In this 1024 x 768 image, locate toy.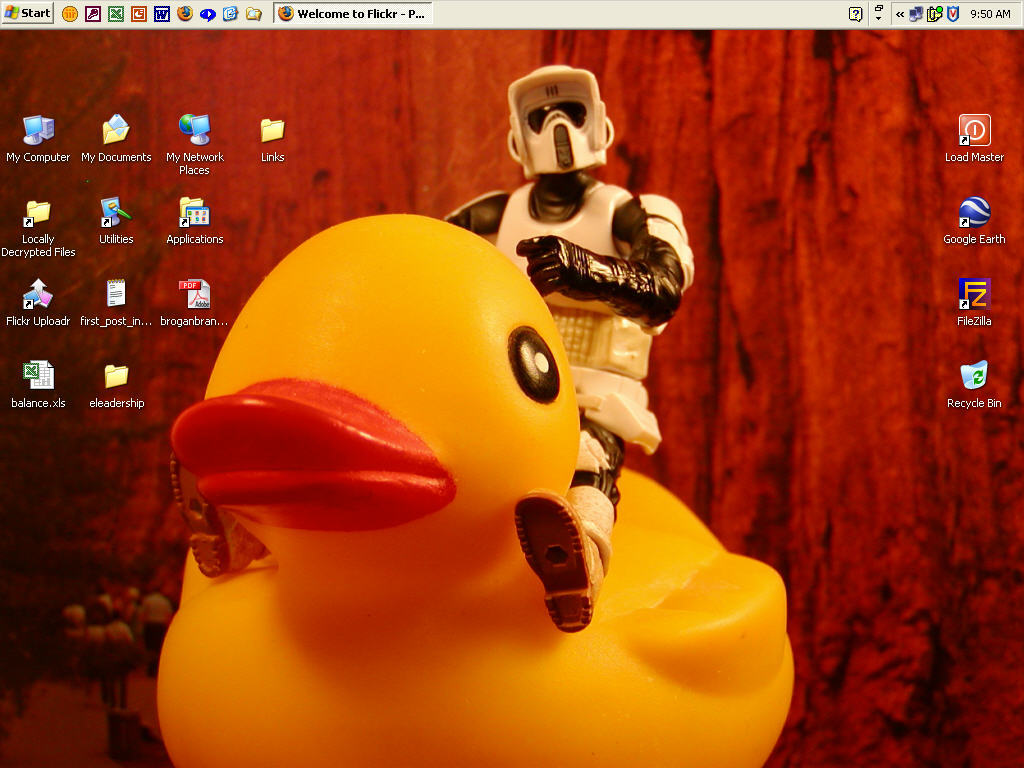
Bounding box: (x1=170, y1=63, x2=696, y2=633).
